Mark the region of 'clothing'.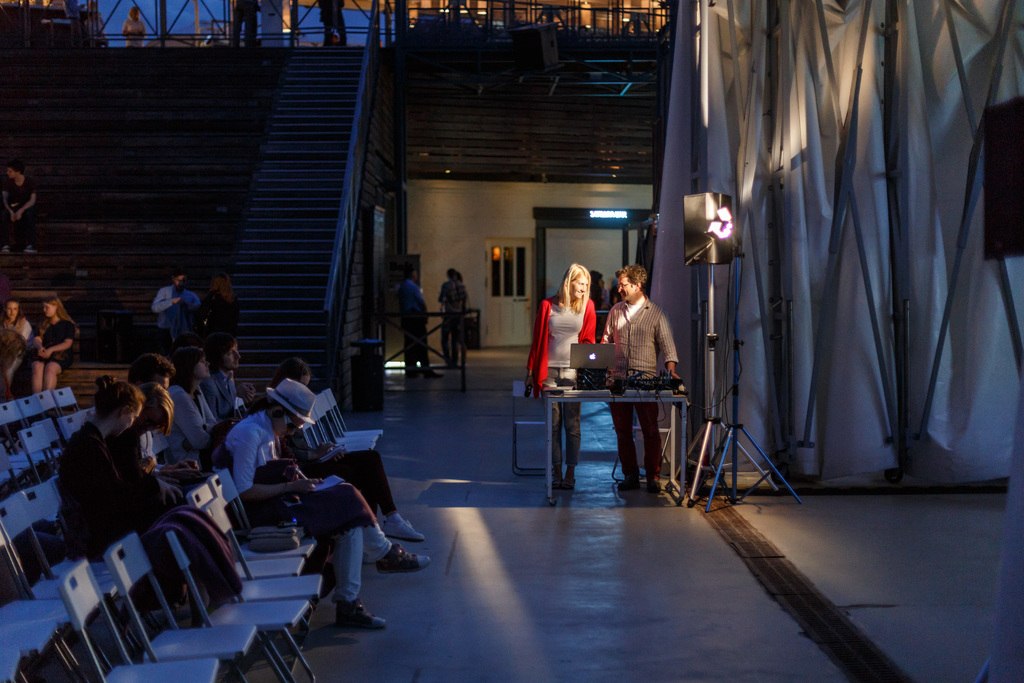
Region: select_region(212, 409, 396, 607).
